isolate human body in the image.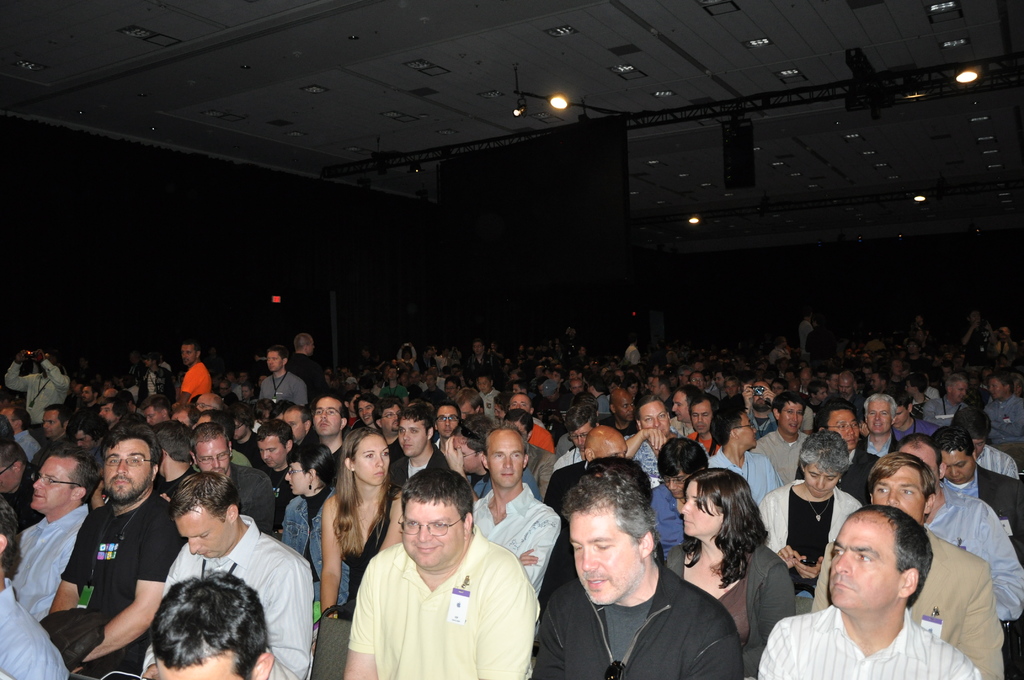
Isolated region: <bbox>900, 335, 928, 367</bbox>.
